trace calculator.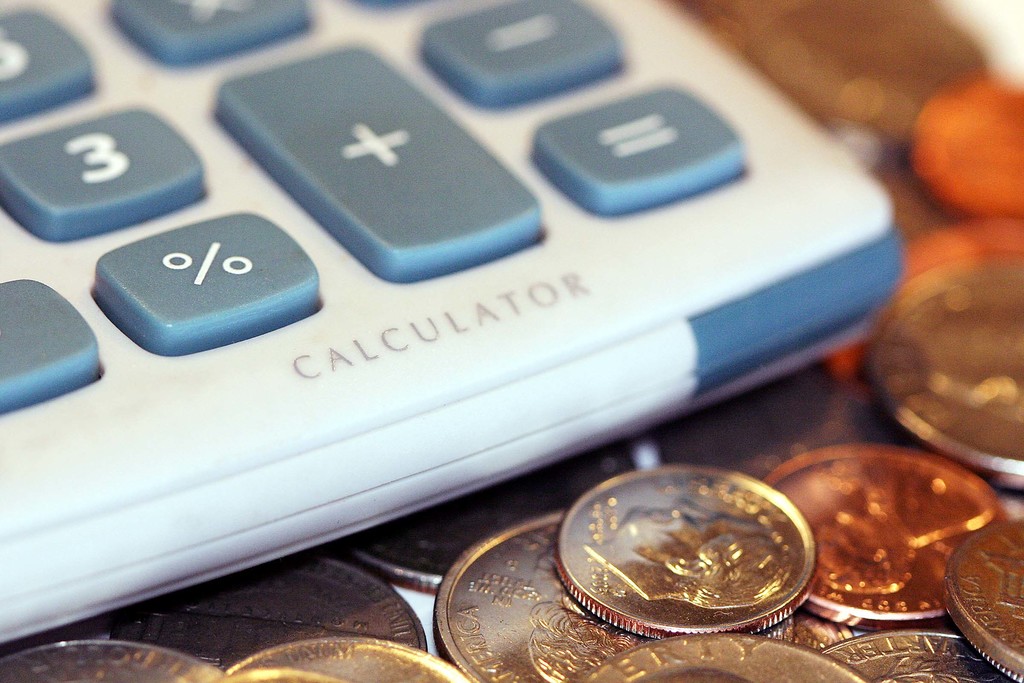
Traced to <box>0,0,911,646</box>.
